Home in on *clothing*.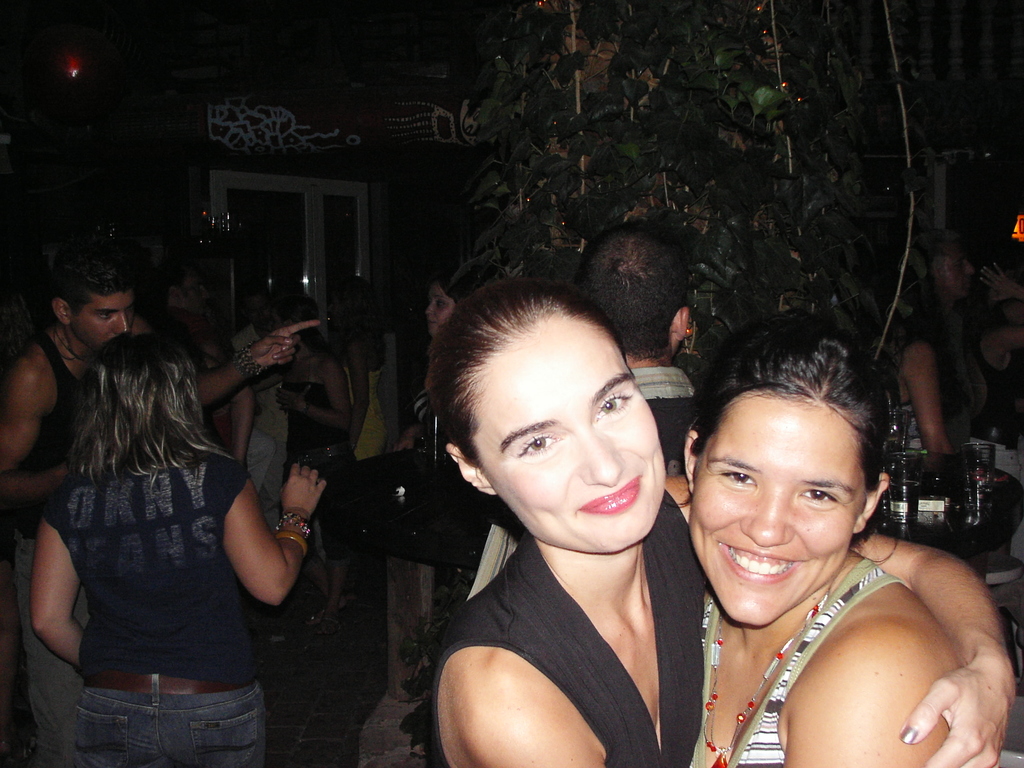
Homed in at pyautogui.locateOnScreen(227, 322, 276, 520).
